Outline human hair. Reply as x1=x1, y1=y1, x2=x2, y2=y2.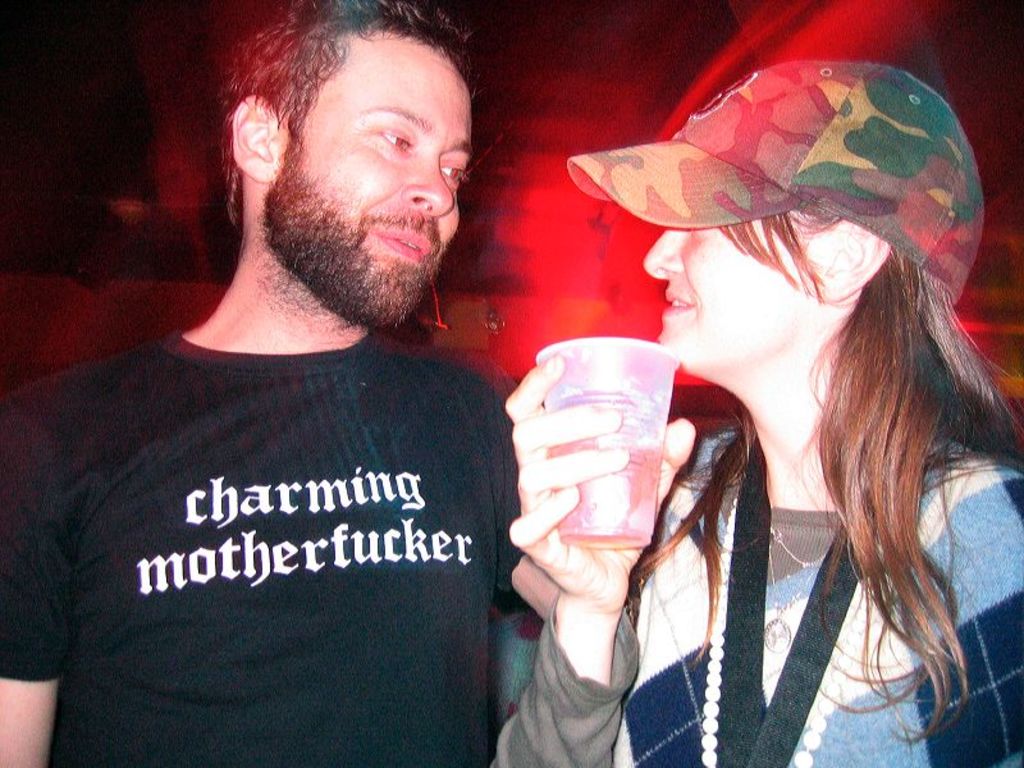
x1=717, y1=200, x2=1023, y2=744.
